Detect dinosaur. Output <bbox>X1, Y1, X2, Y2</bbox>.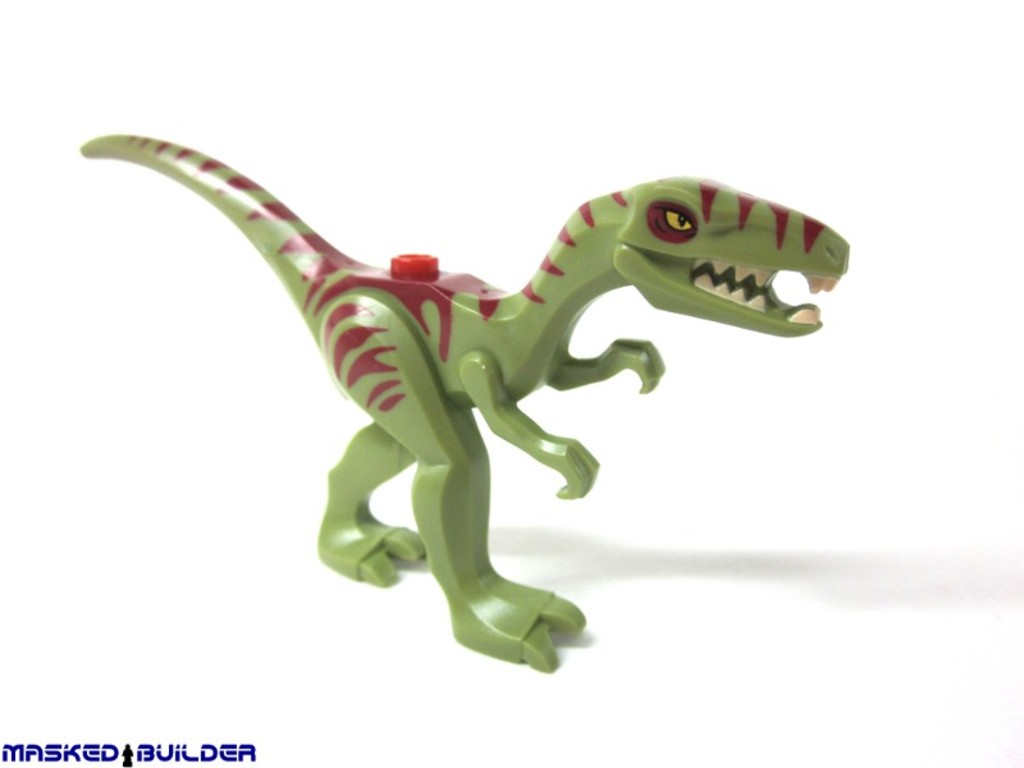
<bbox>78, 132, 852, 675</bbox>.
